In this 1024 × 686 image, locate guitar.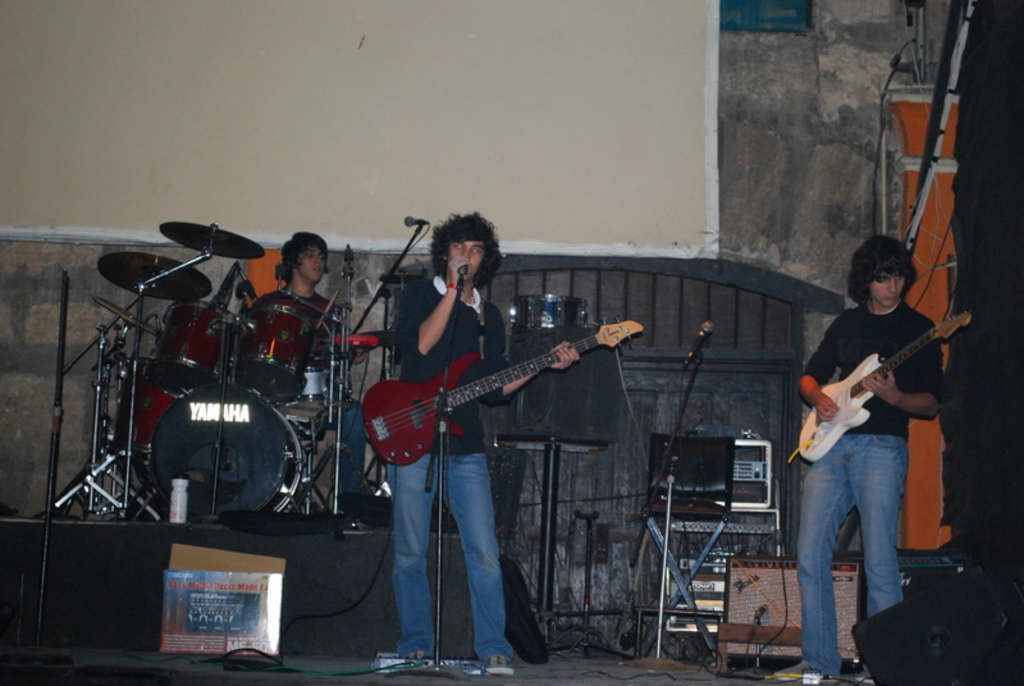
Bounding box: 360:316:643:468.
